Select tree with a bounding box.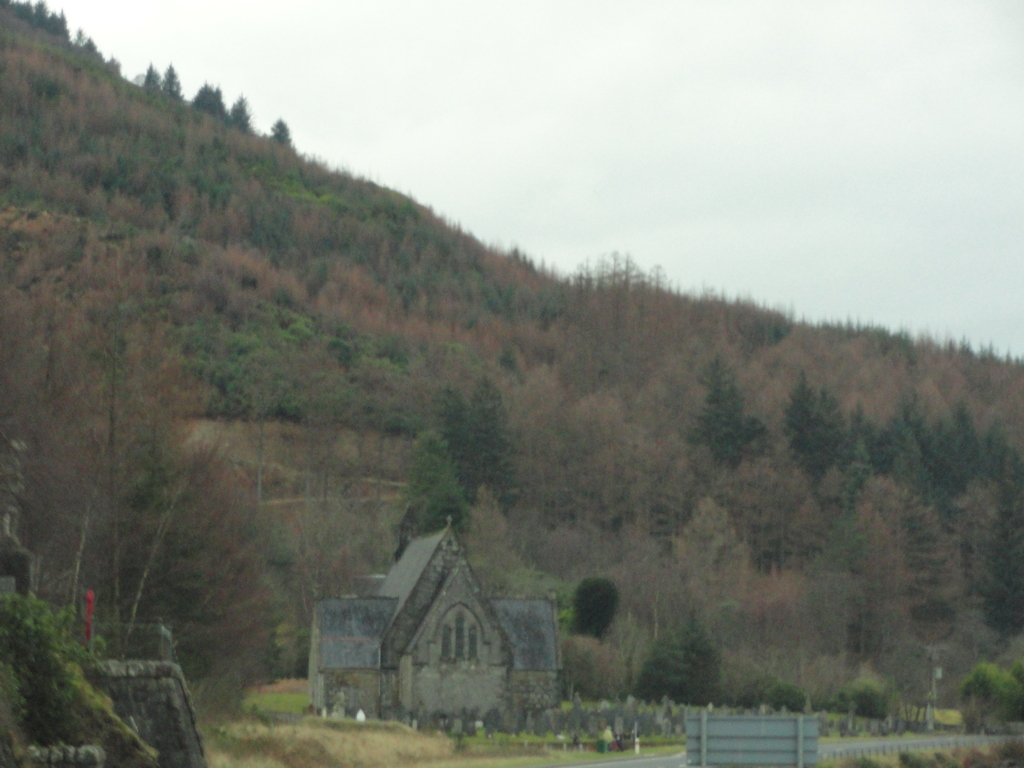
detection(391, 366, 526, 572).
